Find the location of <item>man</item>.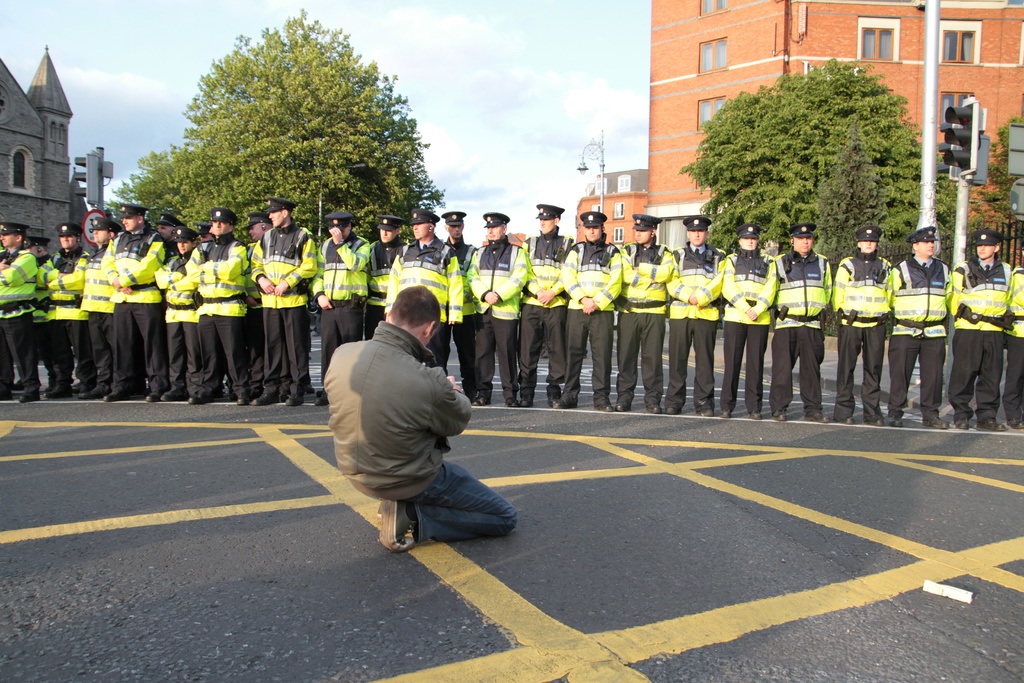
Location: (left=73, top=212, right=123, bottom=401).
